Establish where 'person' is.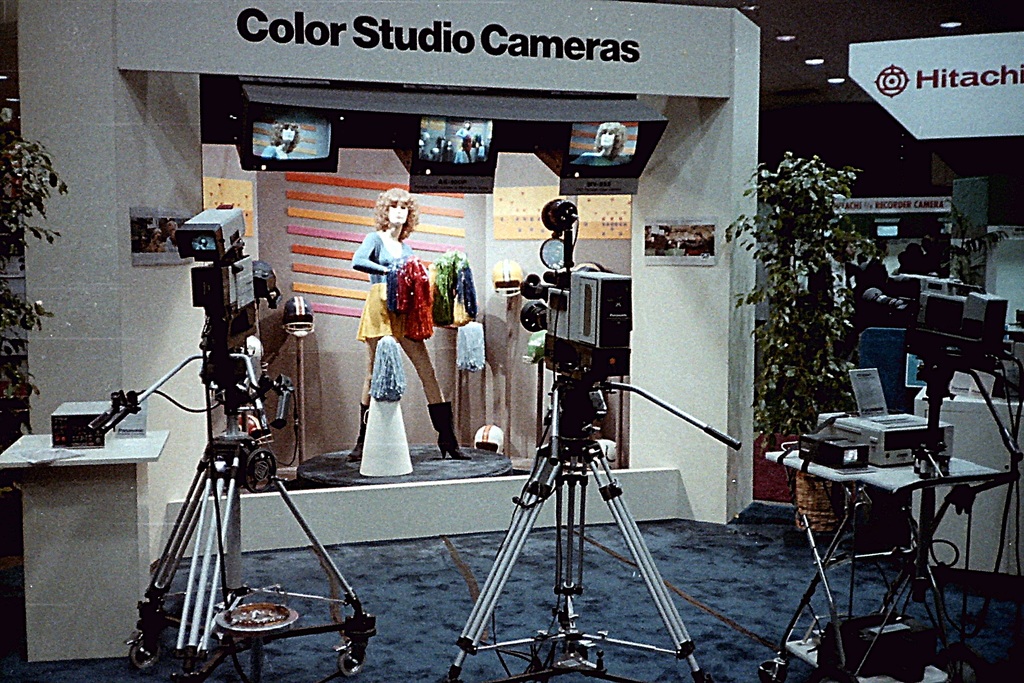
Established at 455 122 474 168.
